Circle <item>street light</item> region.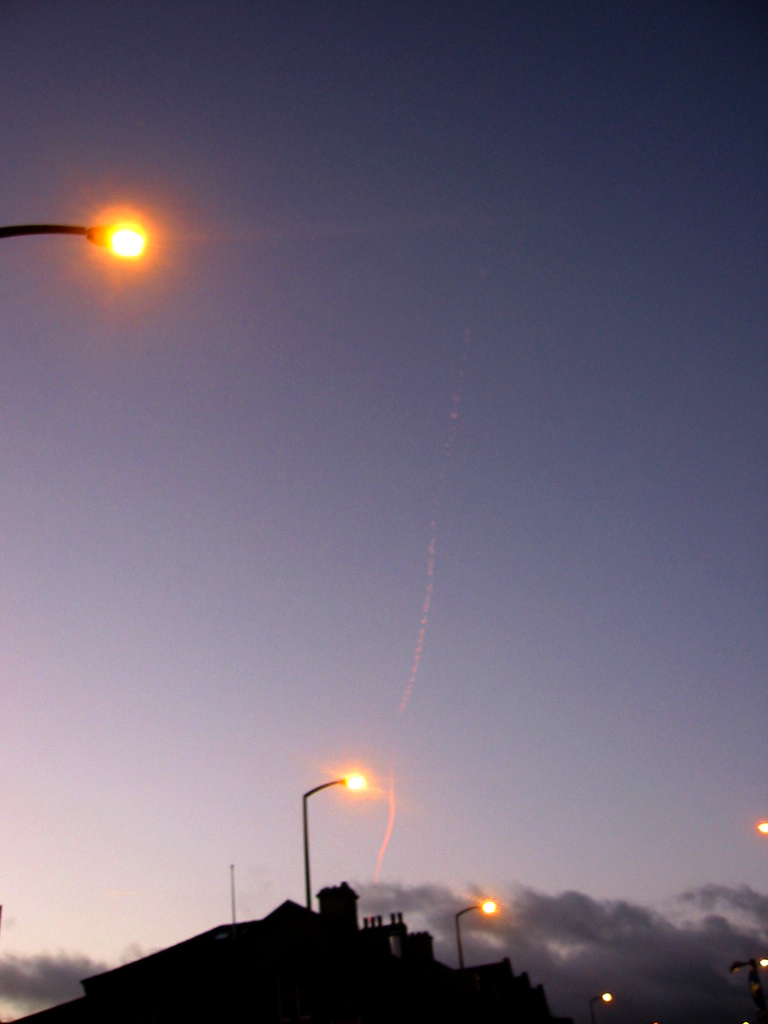
Region: select_region(755, 817, 767, 831).
